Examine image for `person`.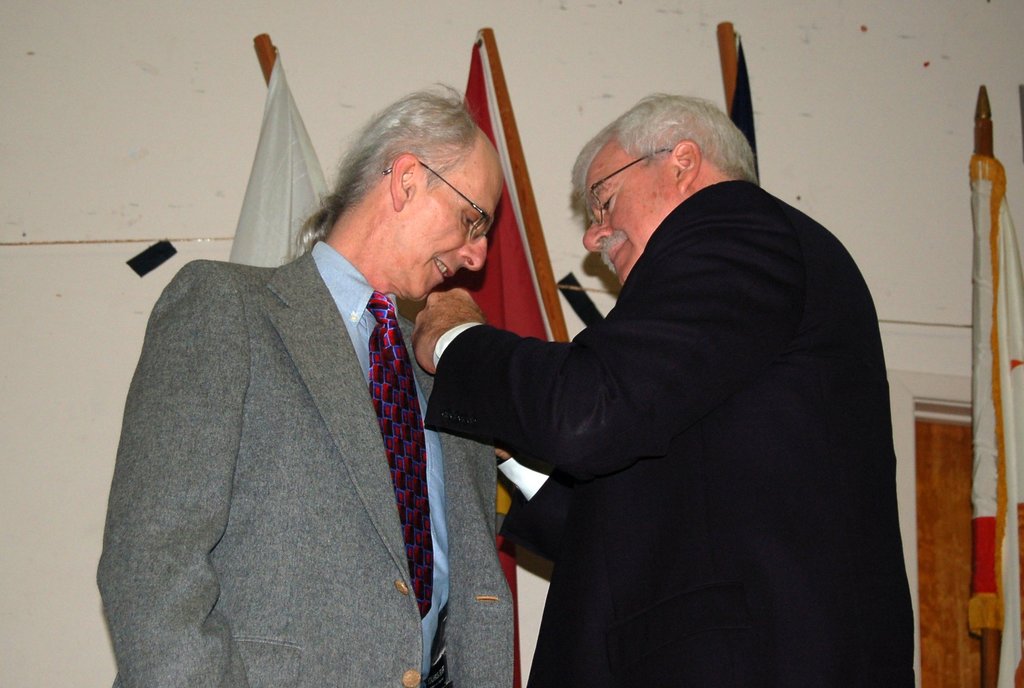
Examination result: (409,96,917,687).
